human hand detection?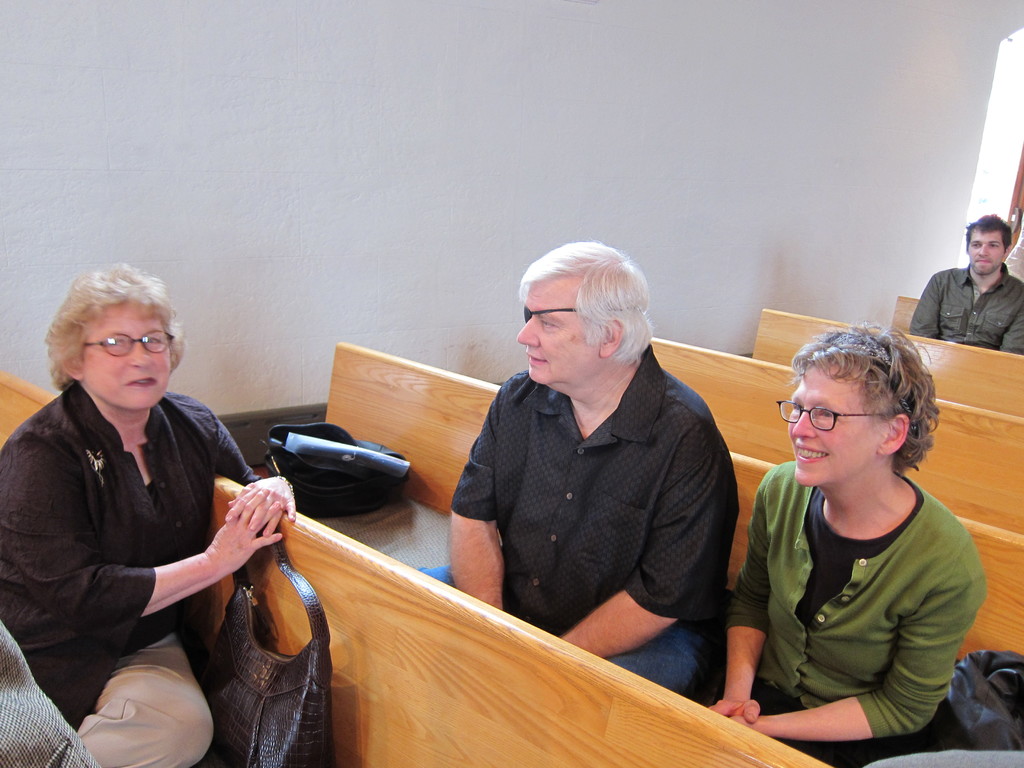
BBox(727, 713, 758, 735)
